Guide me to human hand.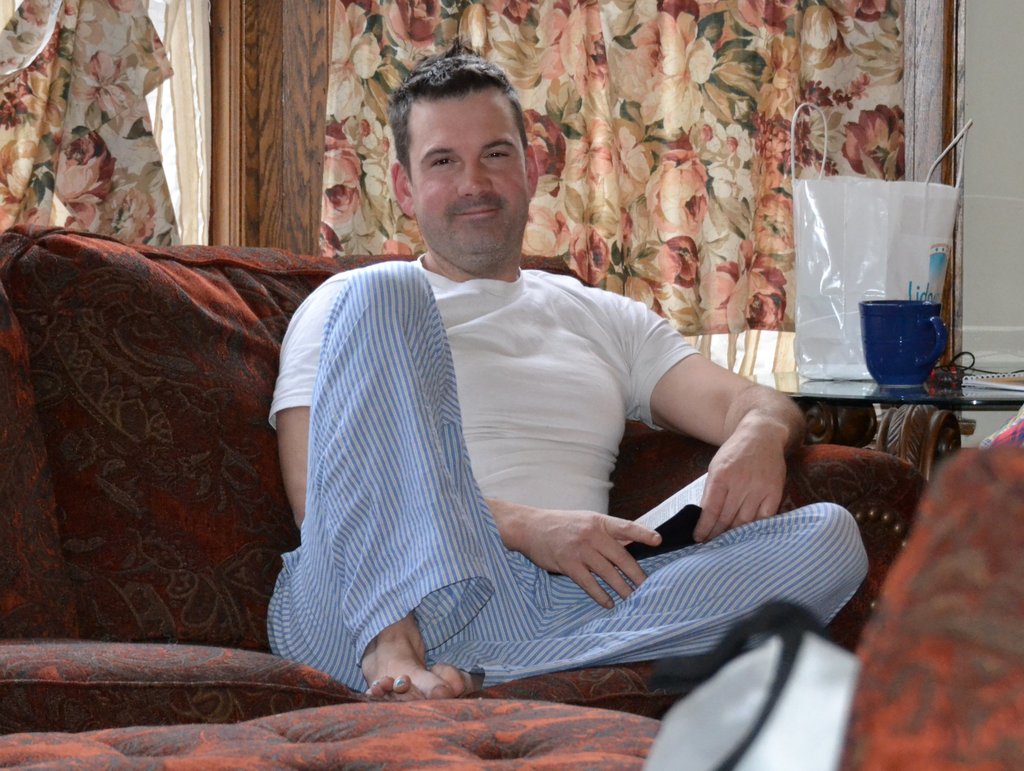
Guidance: [688,365,834,559].
